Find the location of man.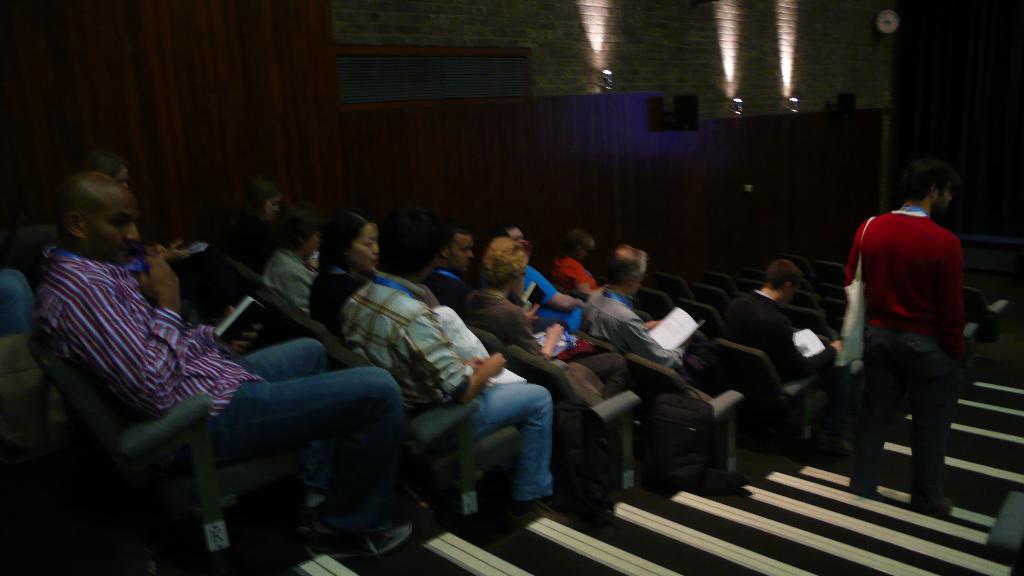
Location: <region>33, 172, 415, 559</region>.
